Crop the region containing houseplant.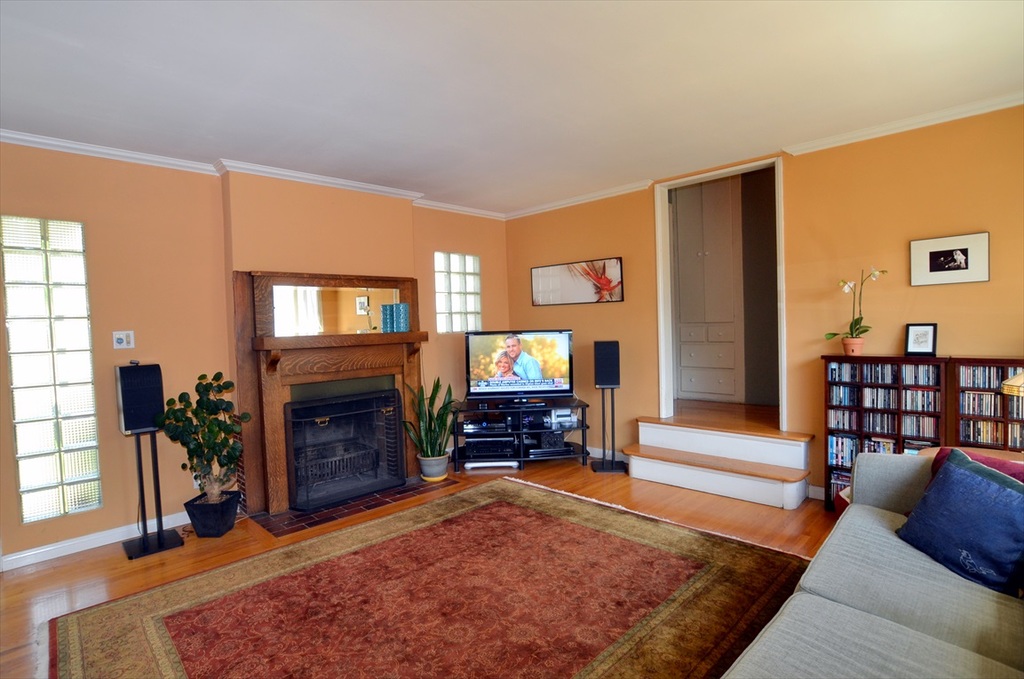
Crop region: 396,374,458,479.
